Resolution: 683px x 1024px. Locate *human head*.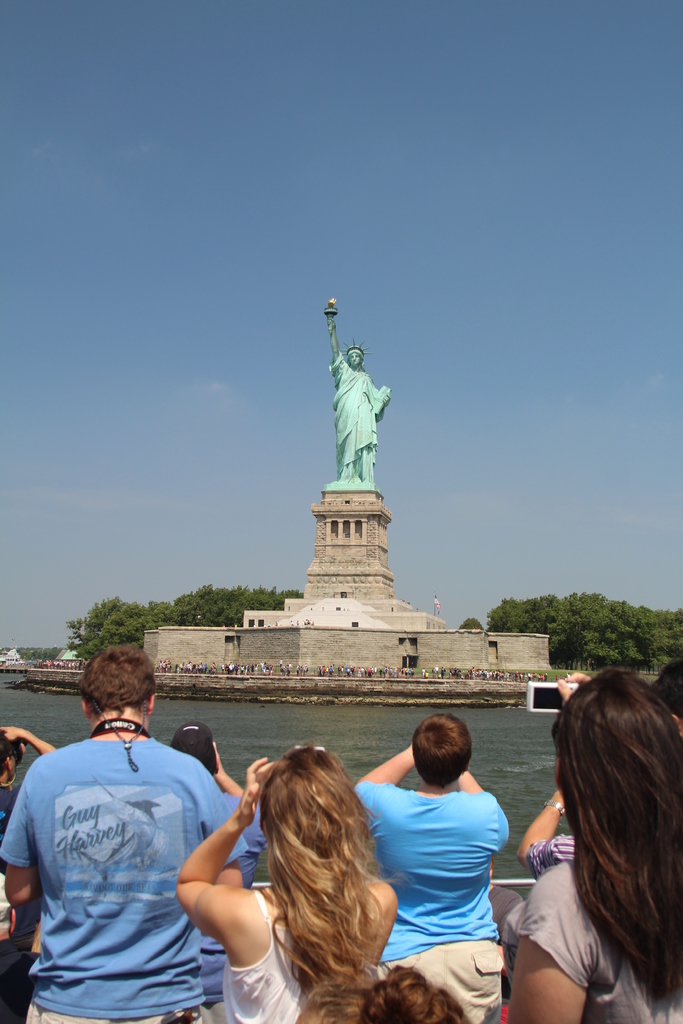
(649,659,682,713).
